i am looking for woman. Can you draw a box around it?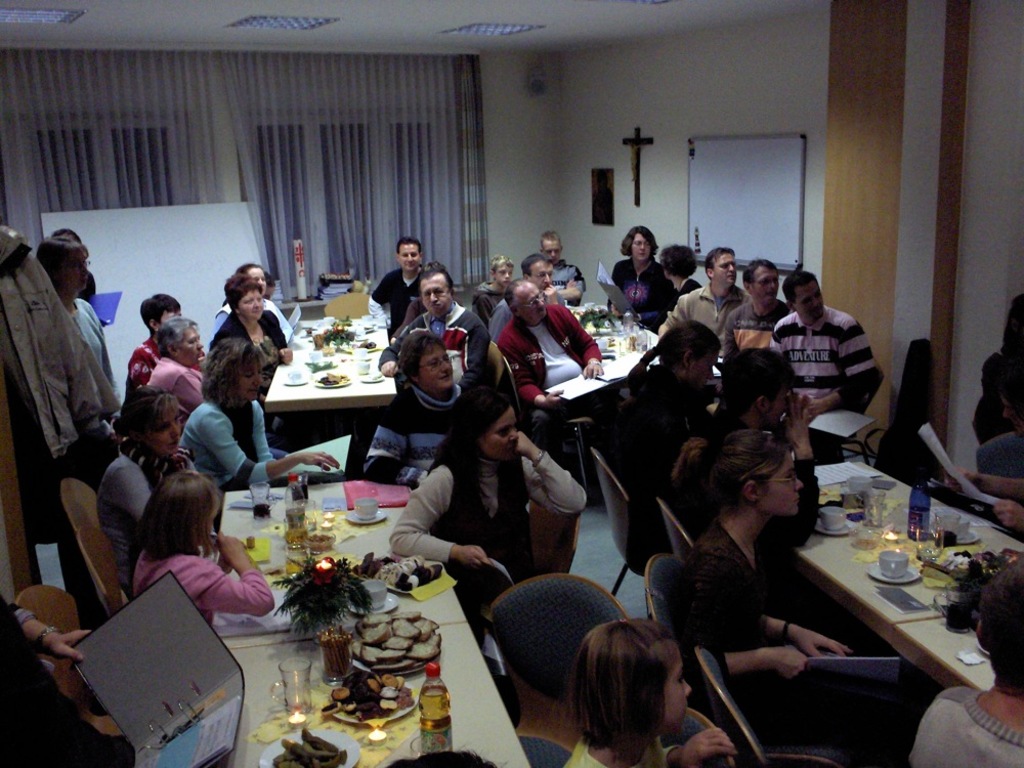
Sure, the bounding box is crop(603, 325, 721, 567).
